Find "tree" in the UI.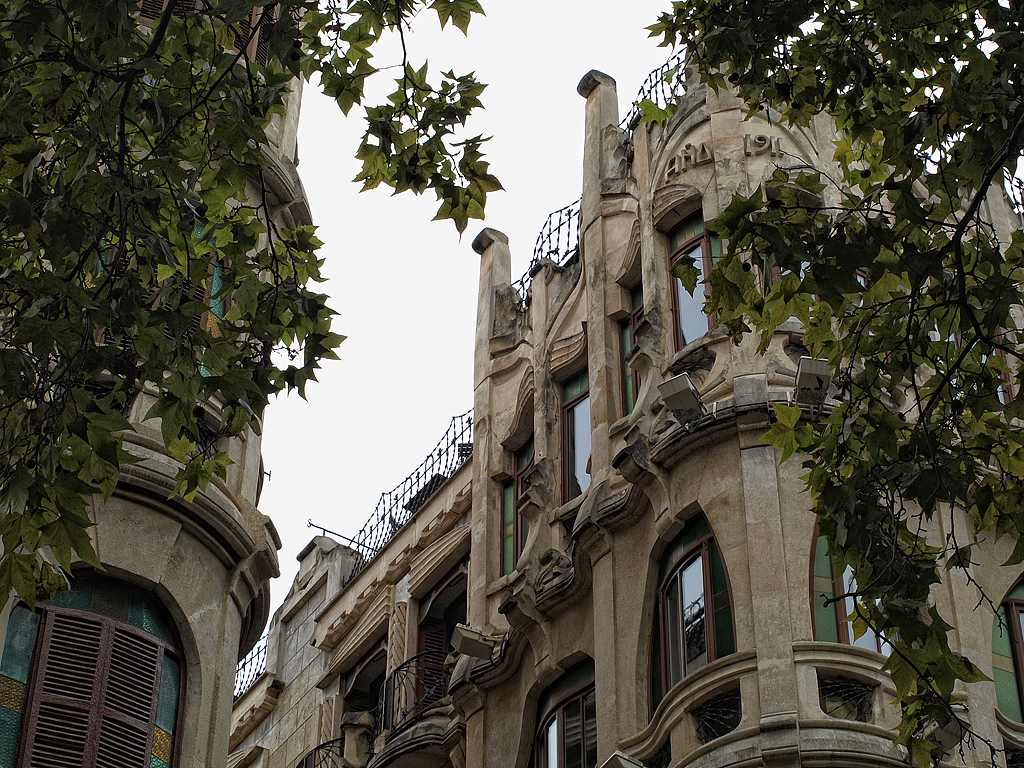
UI element at 575/0/1023/767.
